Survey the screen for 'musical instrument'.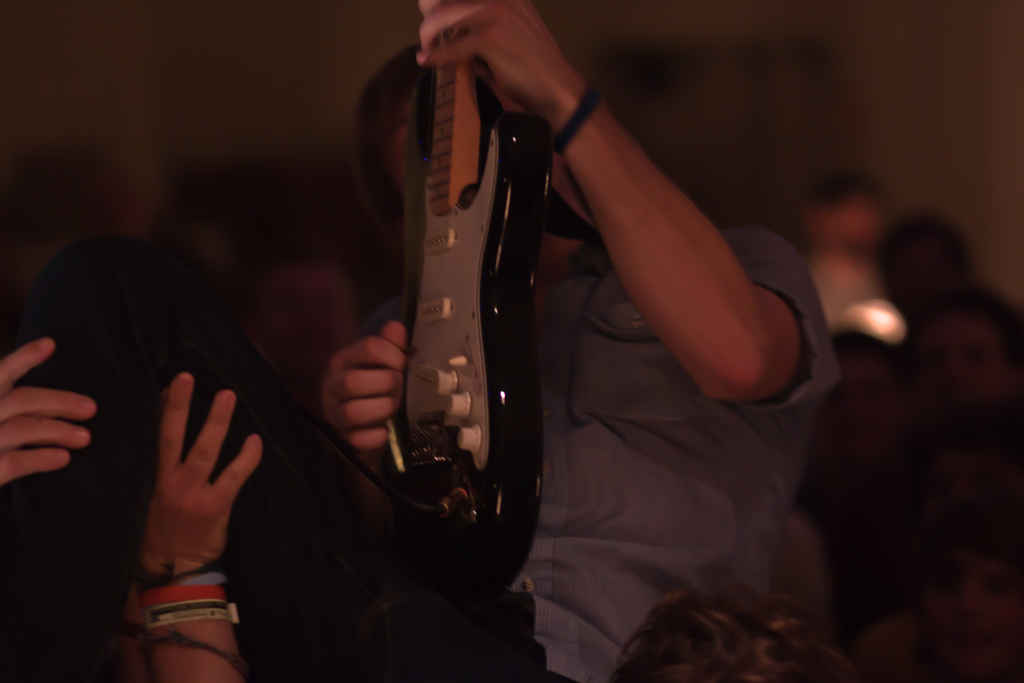
Survey found: box(348, 40, 551, 585).
